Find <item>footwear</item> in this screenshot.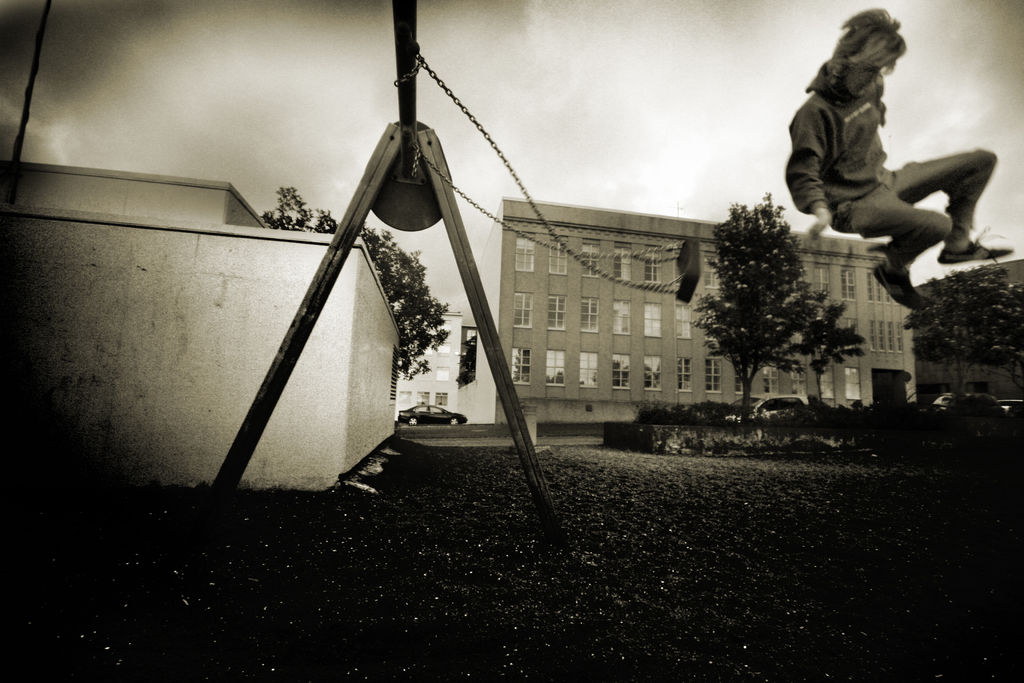
The bounding box for <item>footwear</item> is left=940, top=220, right=1012, bottom=259.
